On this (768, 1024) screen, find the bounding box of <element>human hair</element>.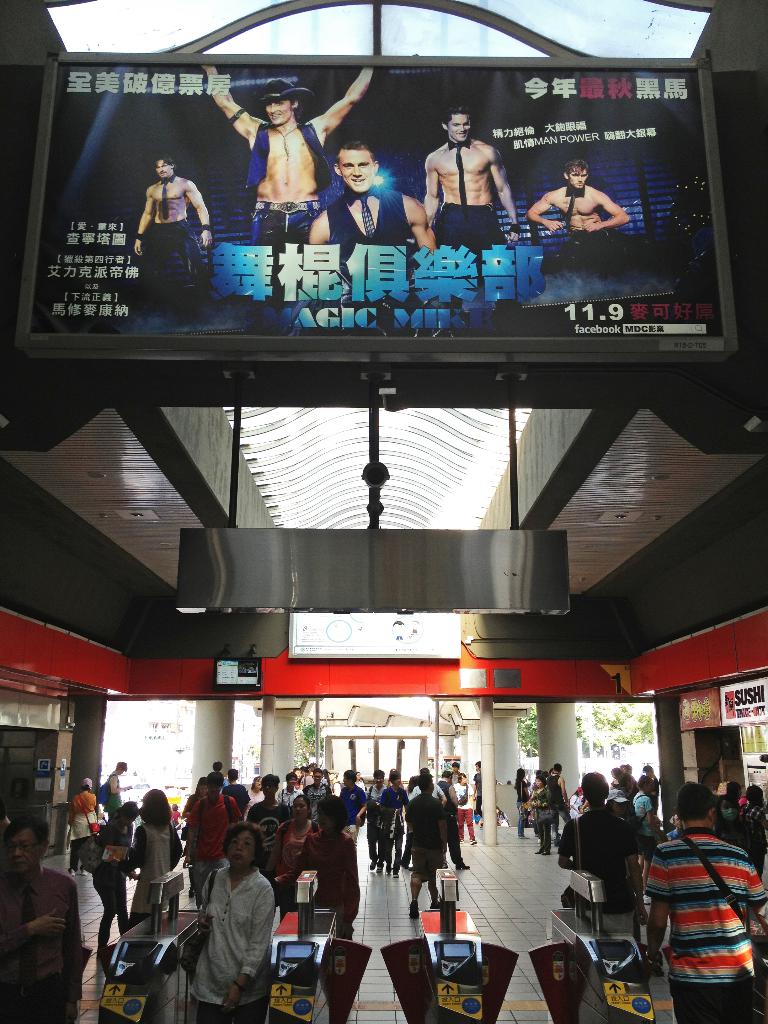
Bounding box: select_region(618, 762, 628, 767).
